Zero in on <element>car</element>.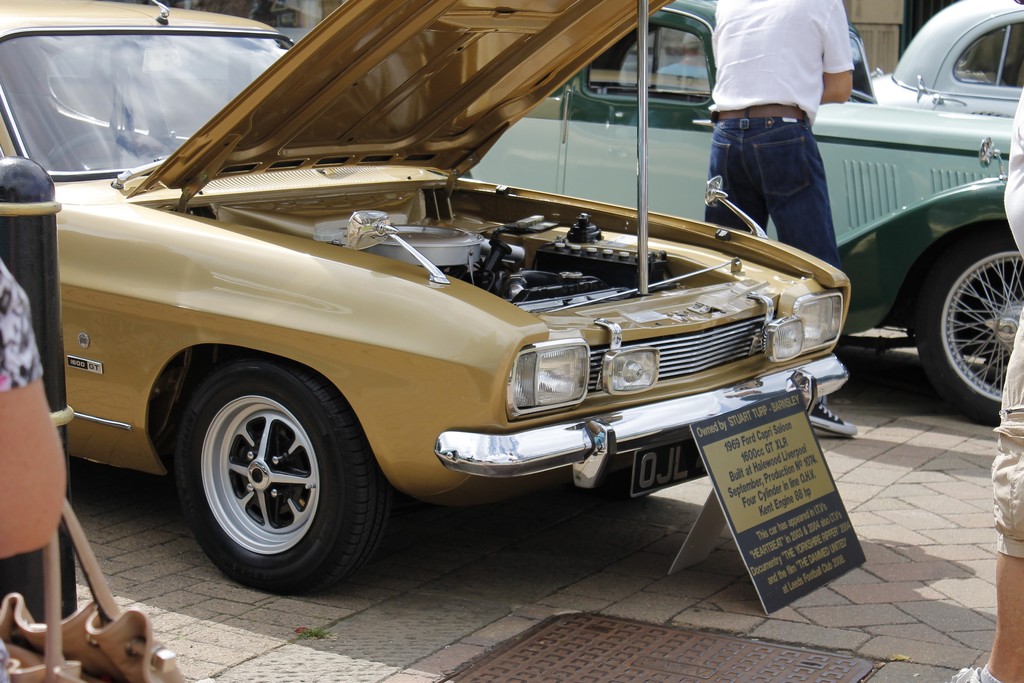
Zeroed in: 463:0:1016:425.
